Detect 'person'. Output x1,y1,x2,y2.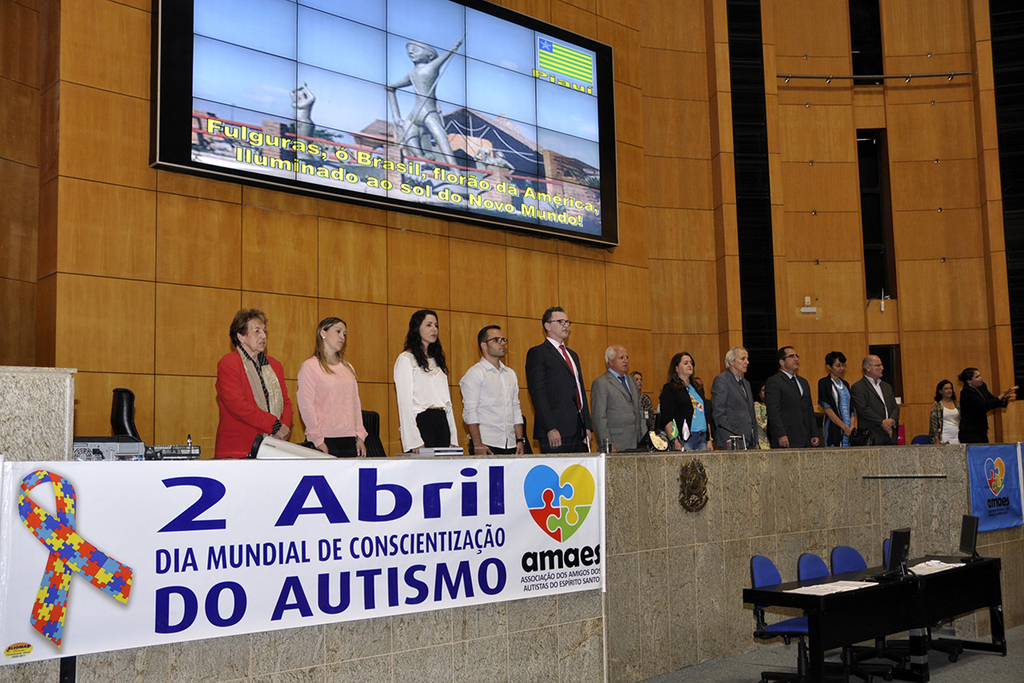
291,84,318,161.
